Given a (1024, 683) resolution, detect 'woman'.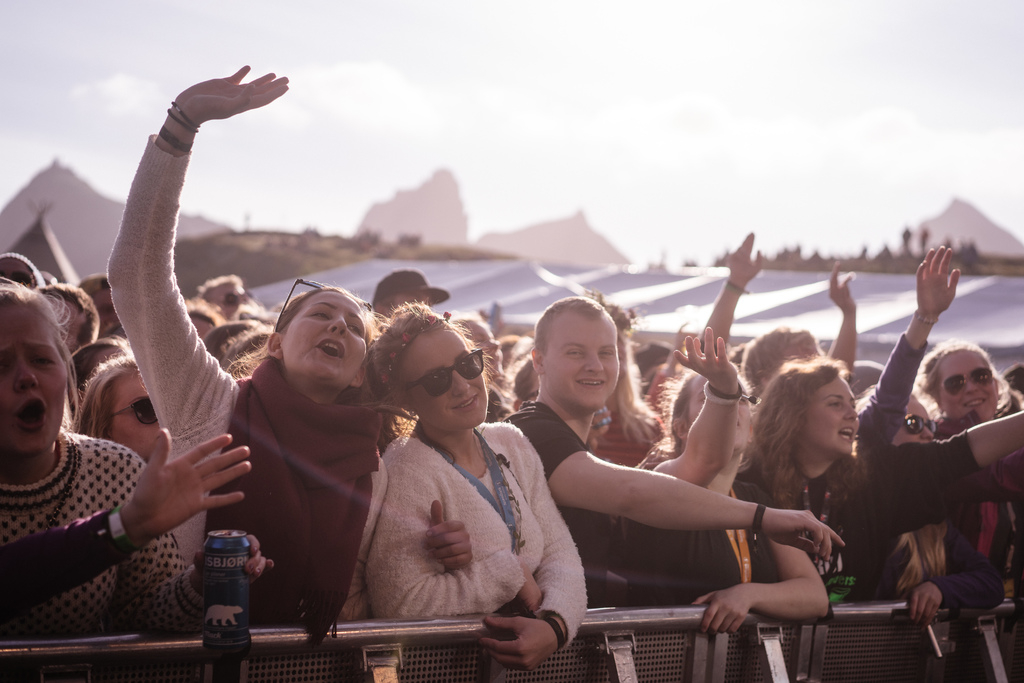
{"left": 746, "top": 356, "right": 1023, "bottom": 605}.
